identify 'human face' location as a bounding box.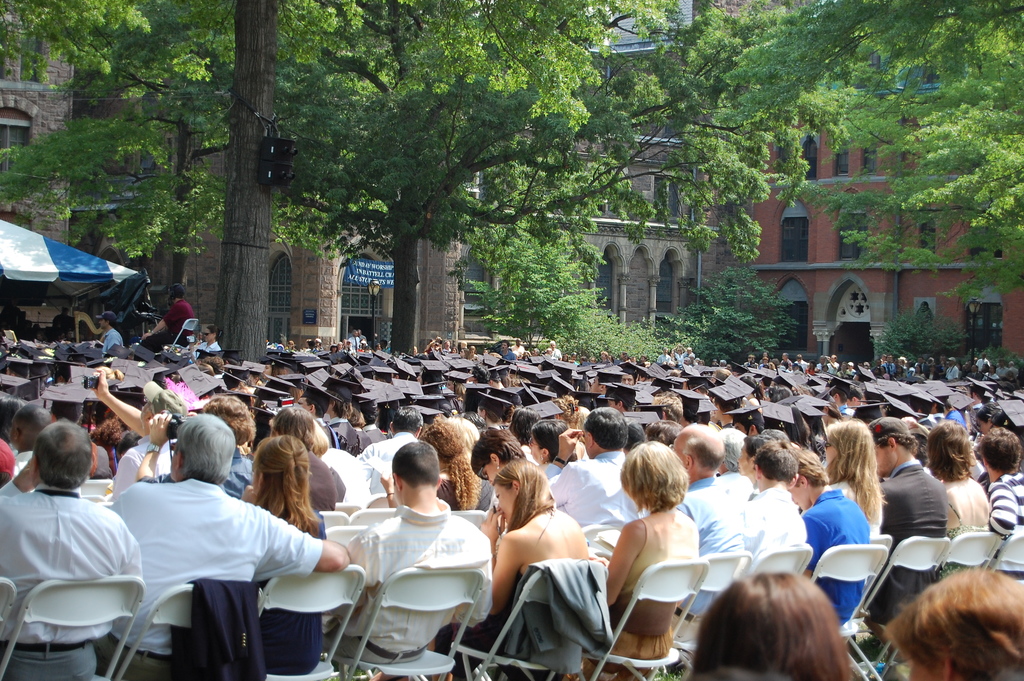
l=478, t=461, r=497, b=479.
